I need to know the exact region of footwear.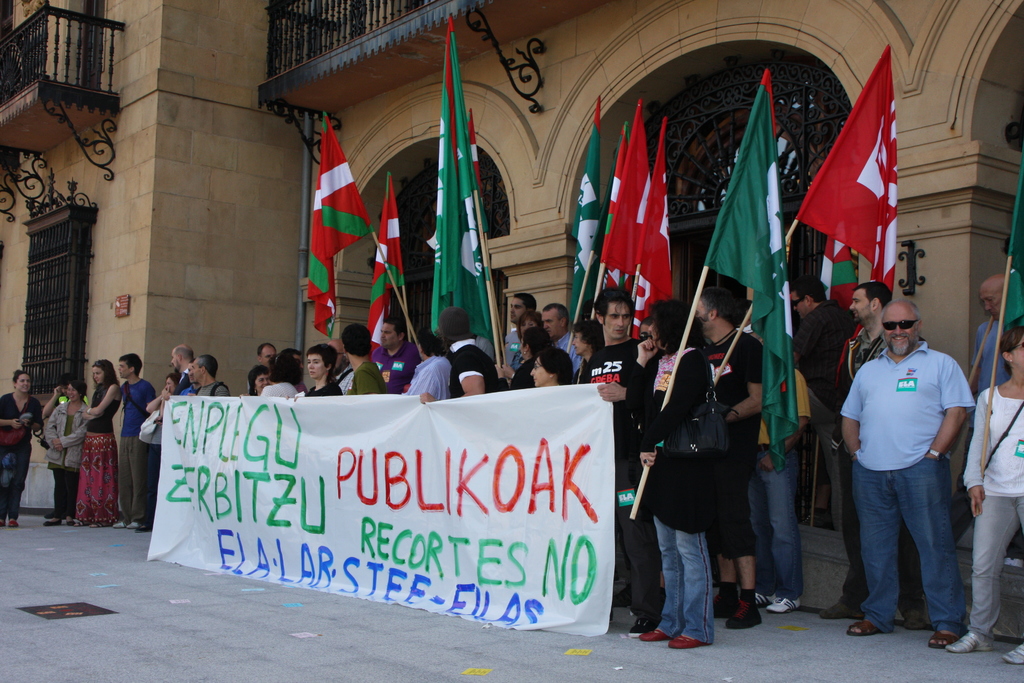
Region: 846/621/877/635.
